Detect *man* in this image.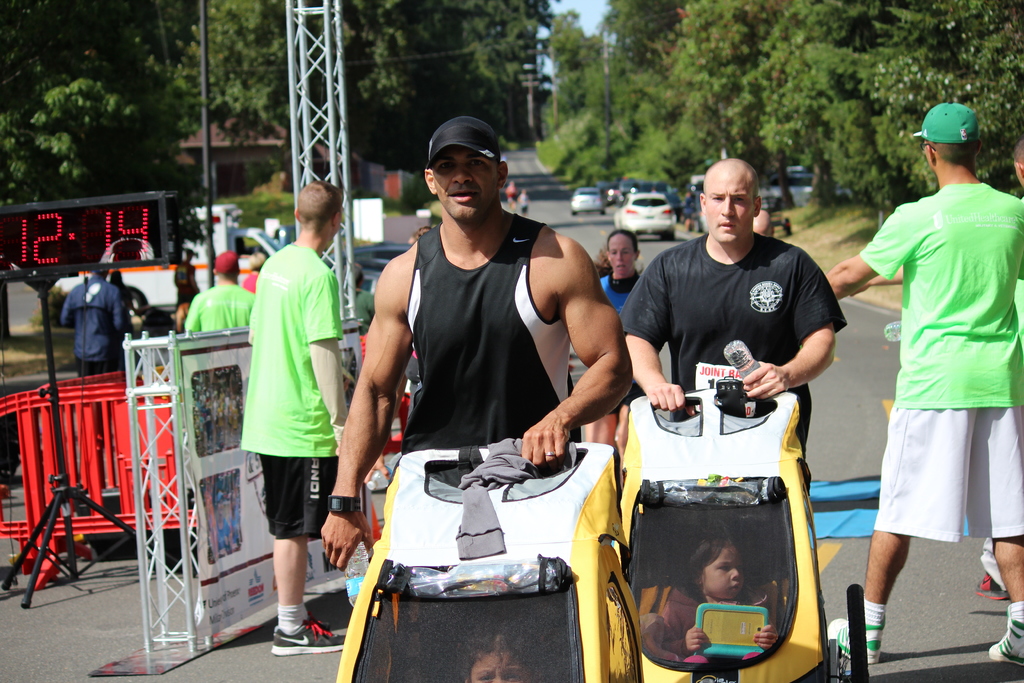
Detection: 318 119 638 575.
